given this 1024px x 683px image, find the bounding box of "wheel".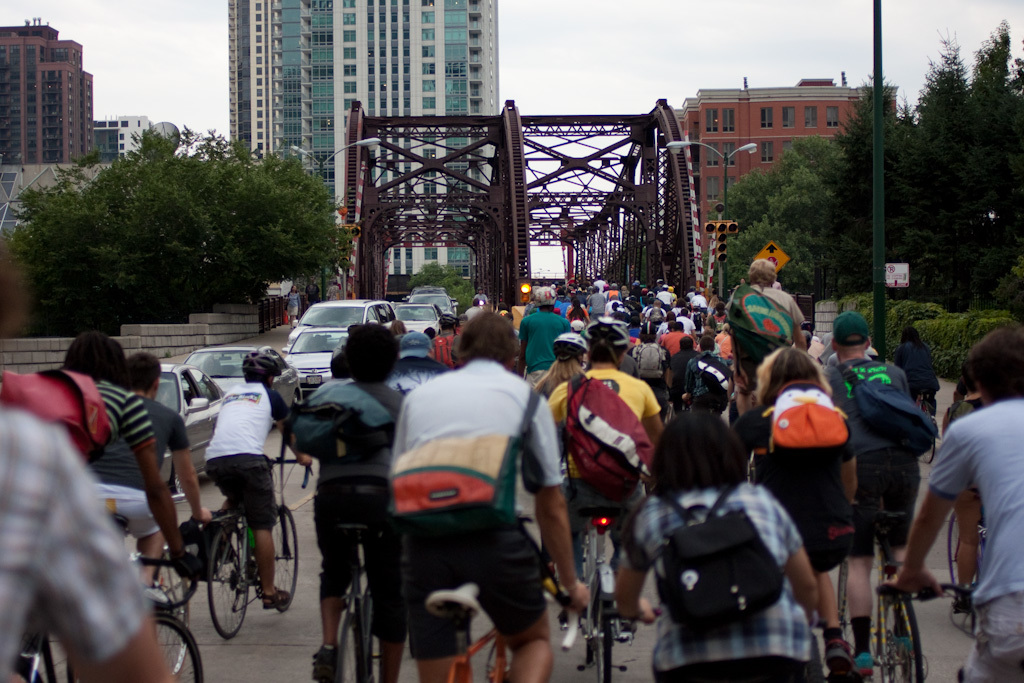
left=366, top=625, right=376, bottom=682.
